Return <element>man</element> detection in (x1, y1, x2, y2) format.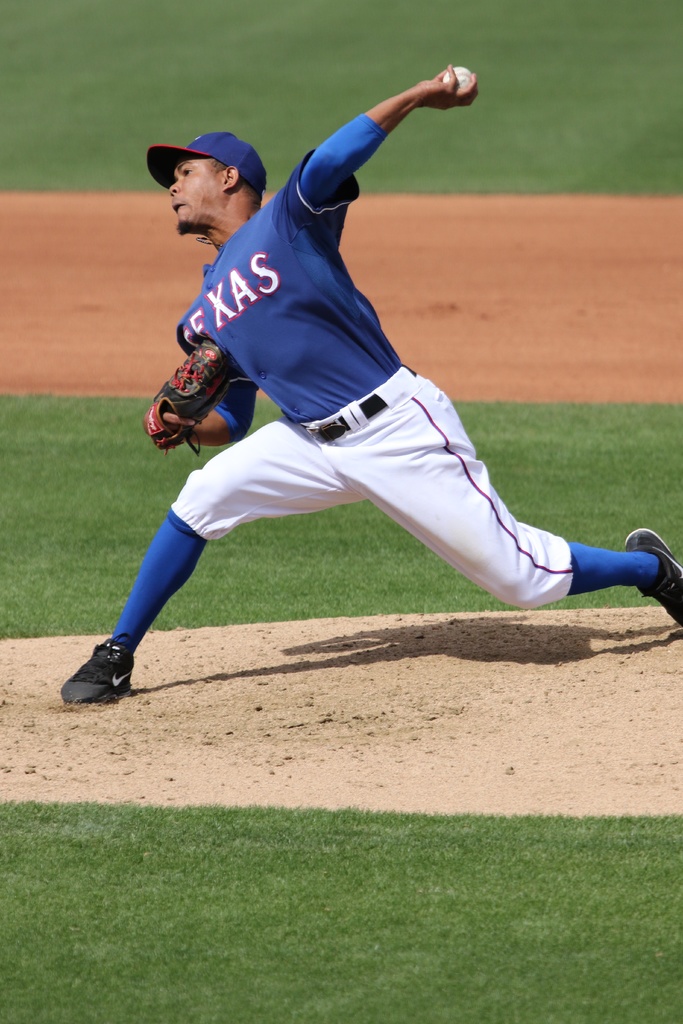
(68, 63, 682, 687).
